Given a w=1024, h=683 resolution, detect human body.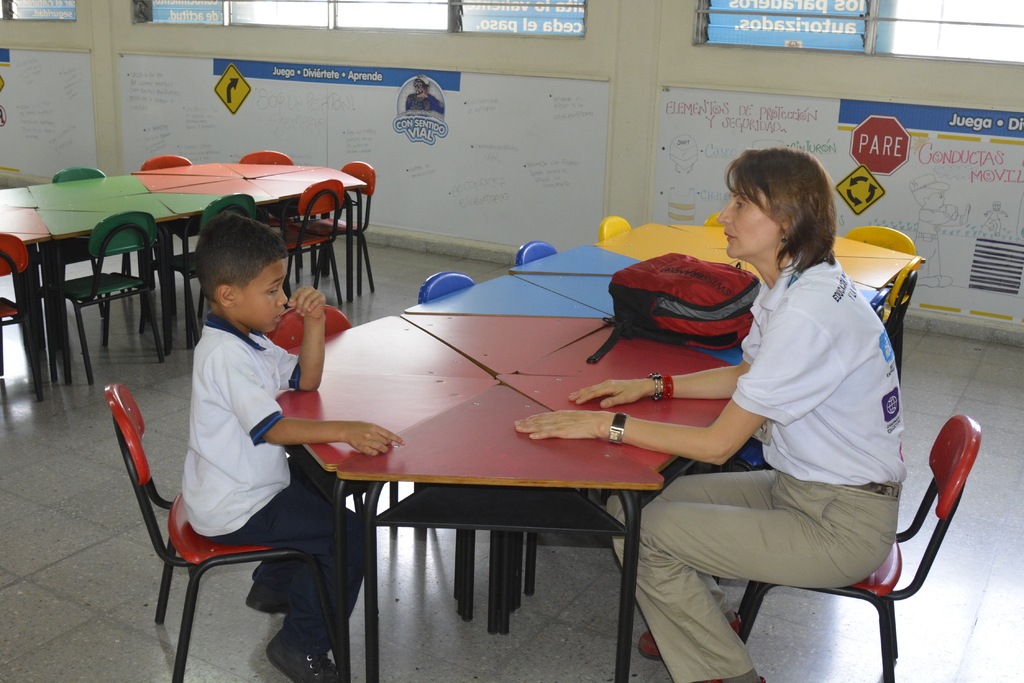
bbox=(179, 204, 405, 682).
